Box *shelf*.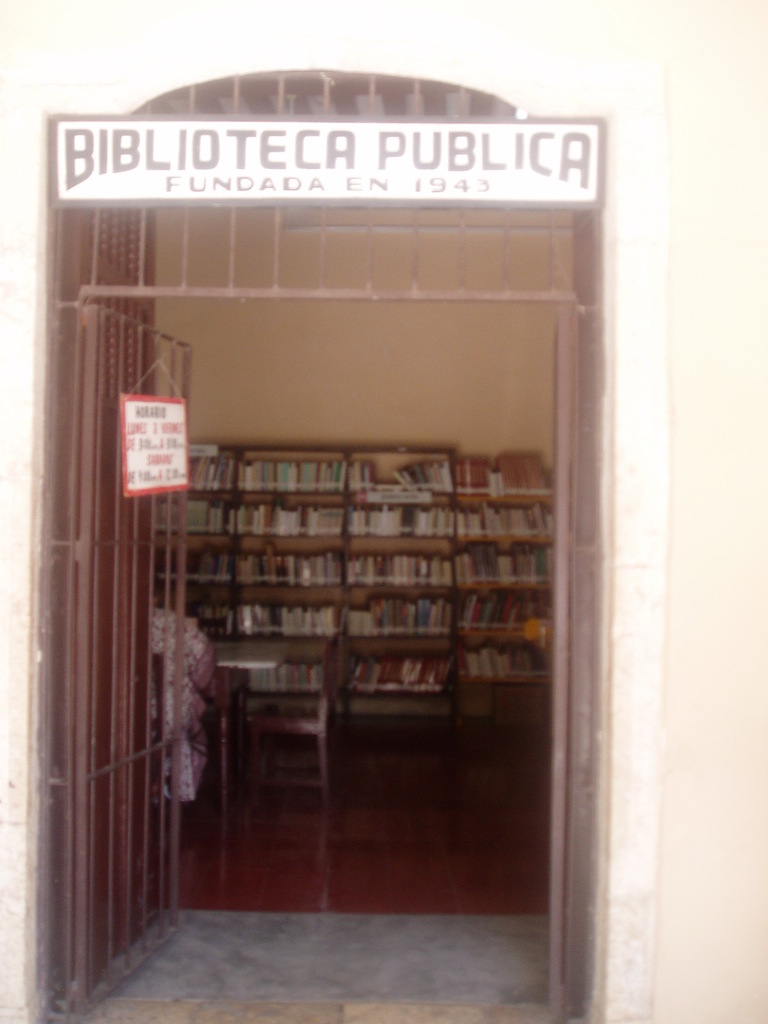
bbox(148, 439, 234, 492).
